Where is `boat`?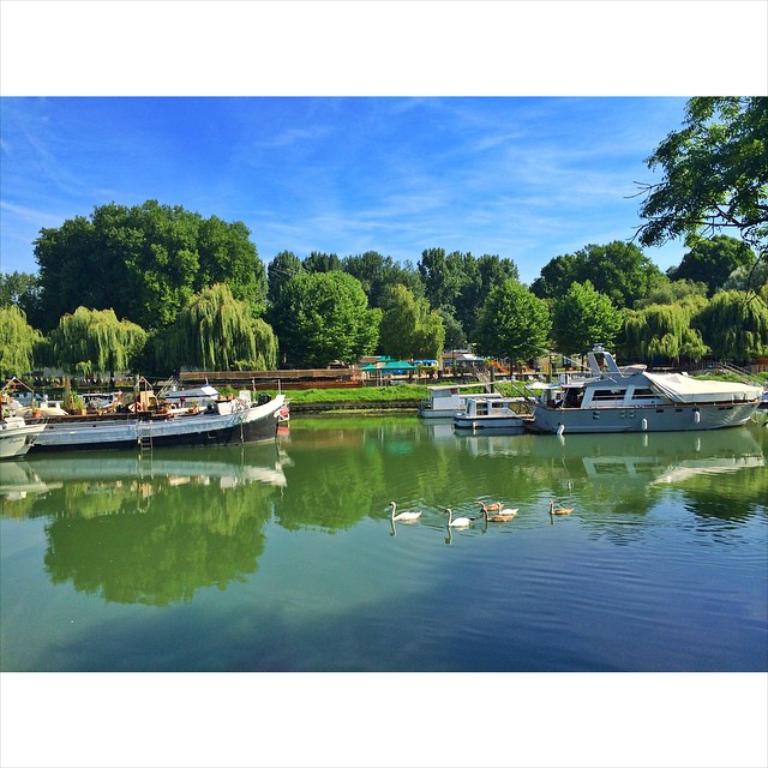
[x1=16, y1=362, x2=323, y2=450].
